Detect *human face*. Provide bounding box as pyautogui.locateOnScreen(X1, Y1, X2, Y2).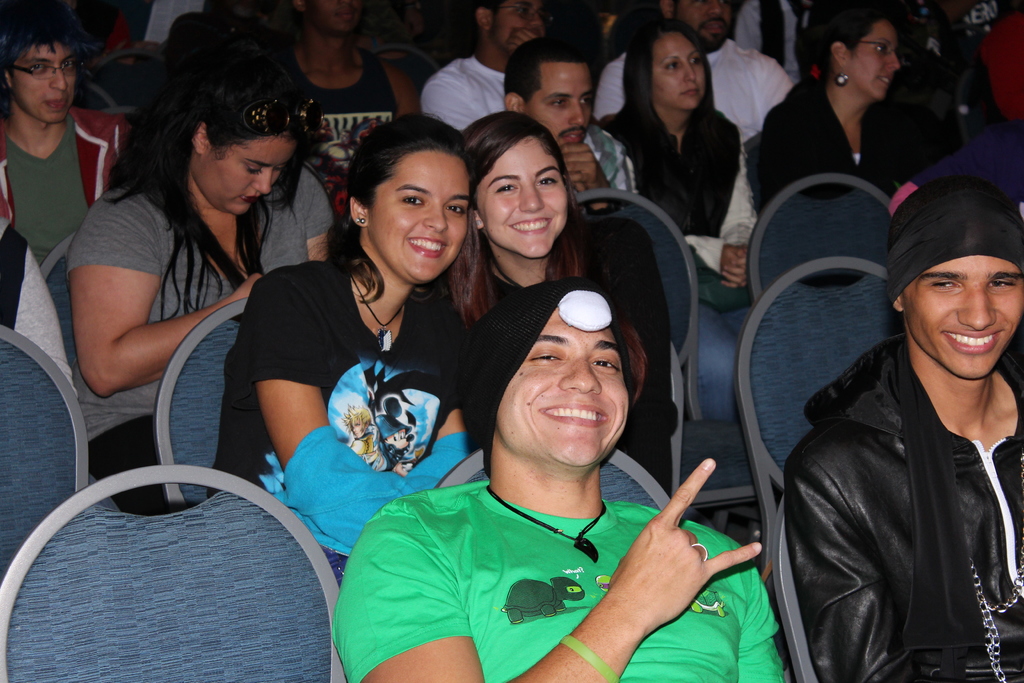
pyautogui.locateOnScreen(475, 136, 569, 257).
